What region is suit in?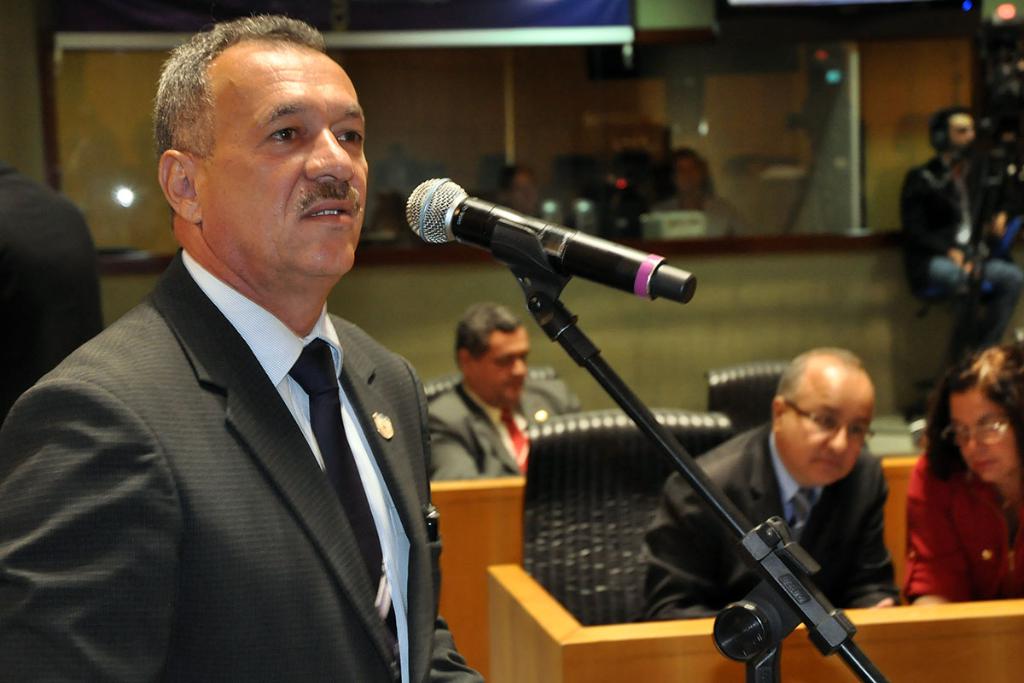
27/236/506/682.
